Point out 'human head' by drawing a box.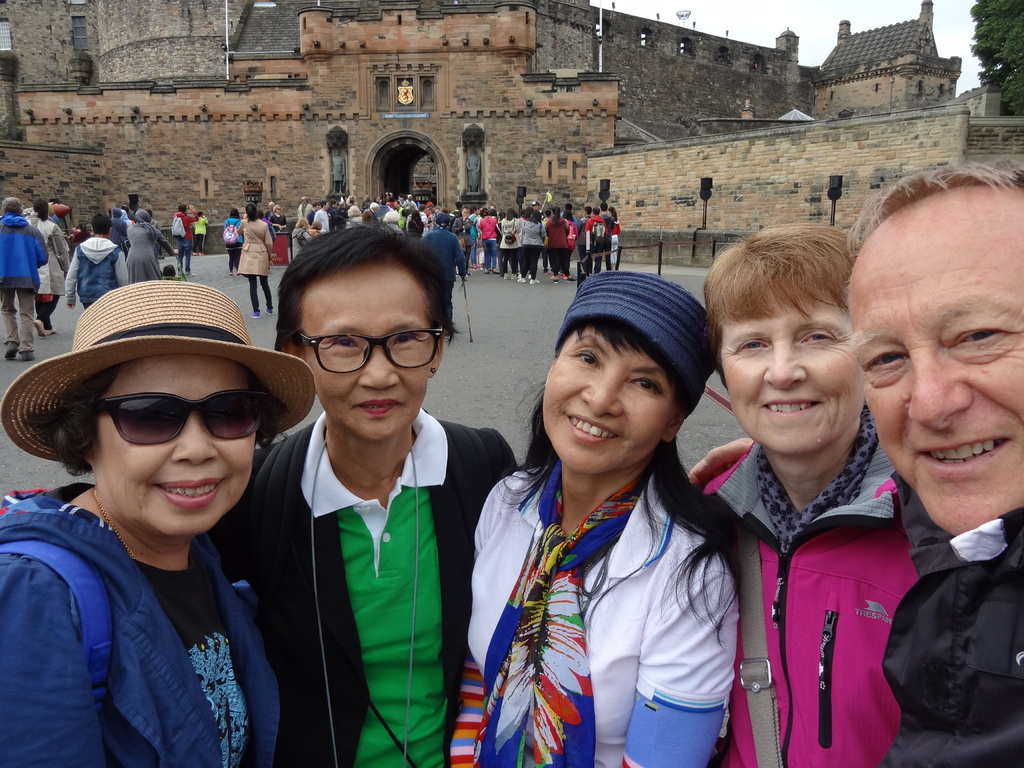
[x1=227, y1=207, x2=240, y2=221].
